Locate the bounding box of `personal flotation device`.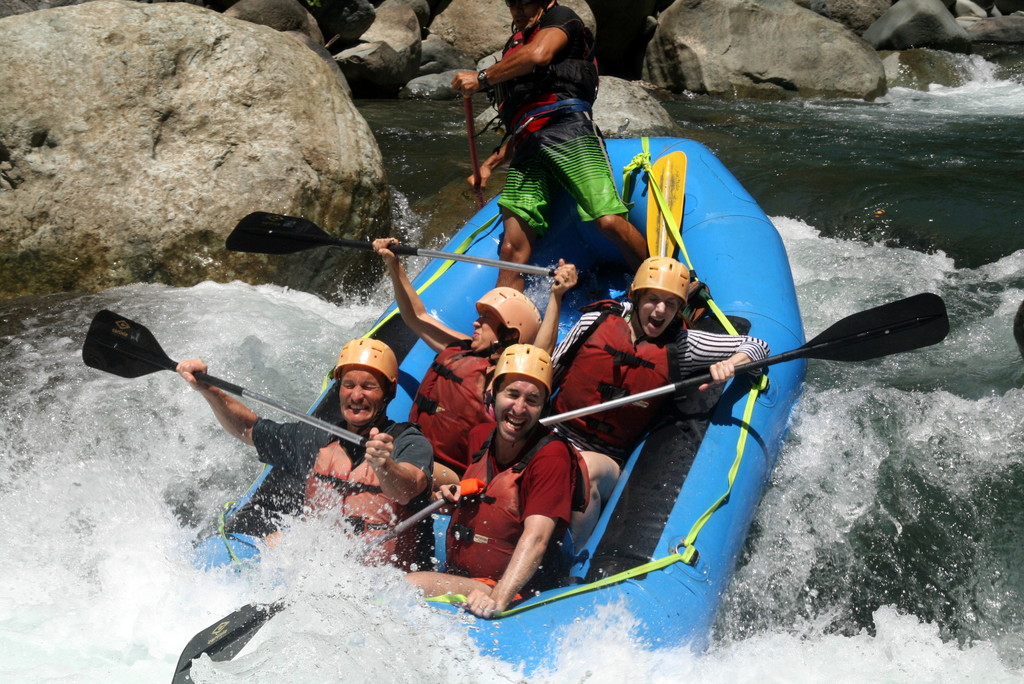
Bounding box: (x1=444, y1=421, x2=590, y2=580).
